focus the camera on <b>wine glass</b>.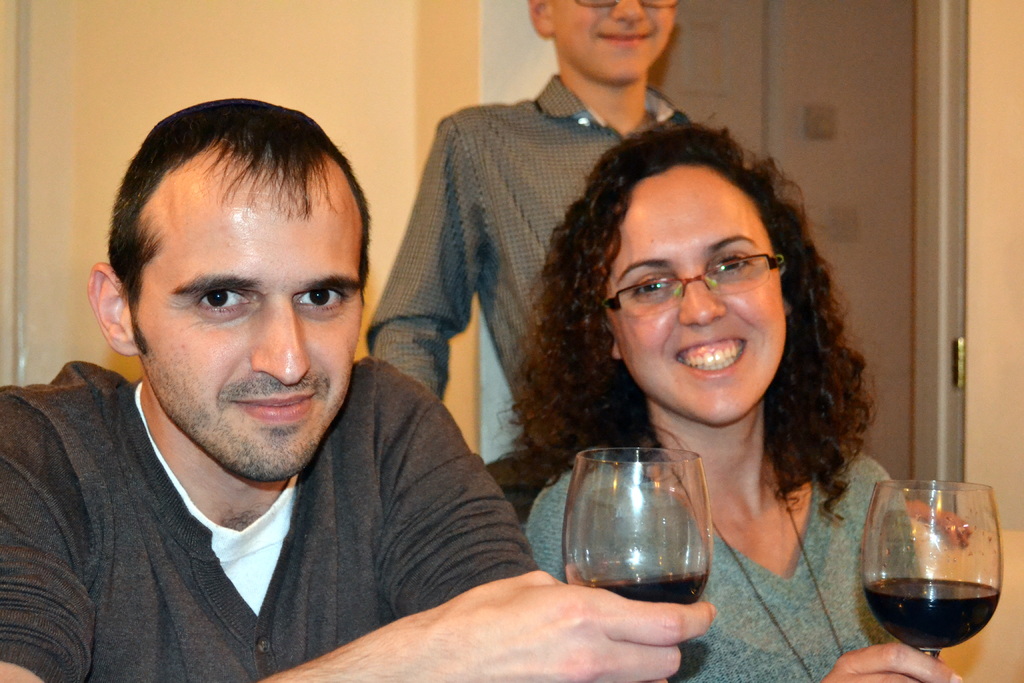
Focus region: 860 479 1004 661.
